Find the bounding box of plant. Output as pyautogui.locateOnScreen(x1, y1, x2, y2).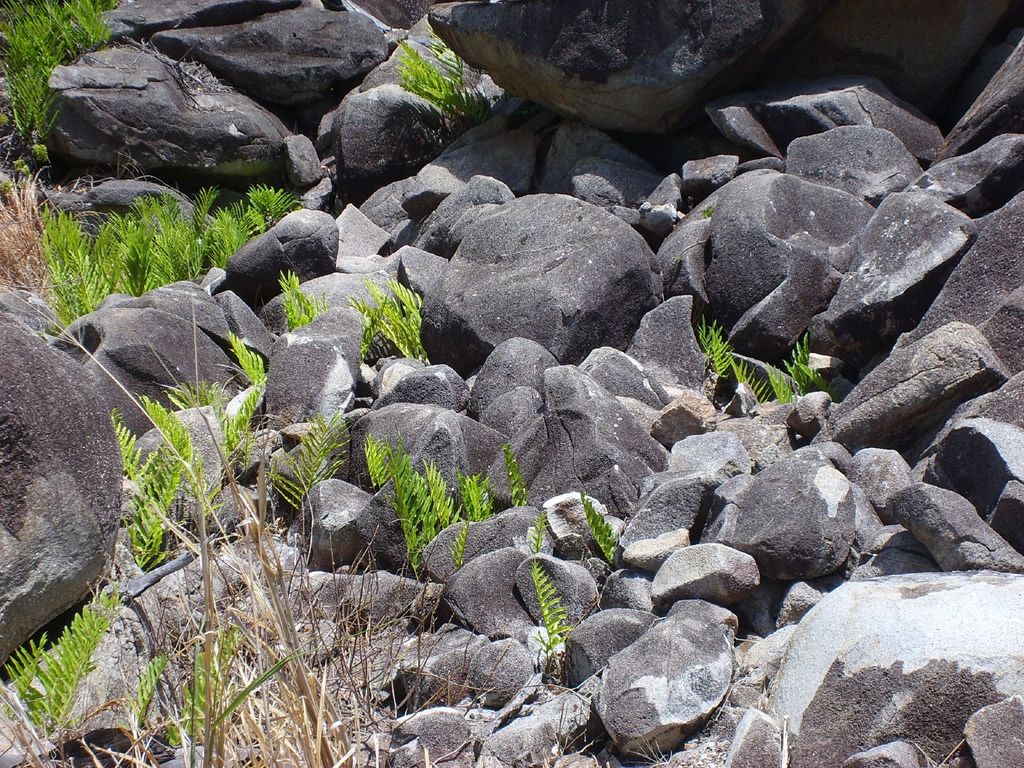
pyautogui.locateOnScreen(28, 182, 321, 331).
